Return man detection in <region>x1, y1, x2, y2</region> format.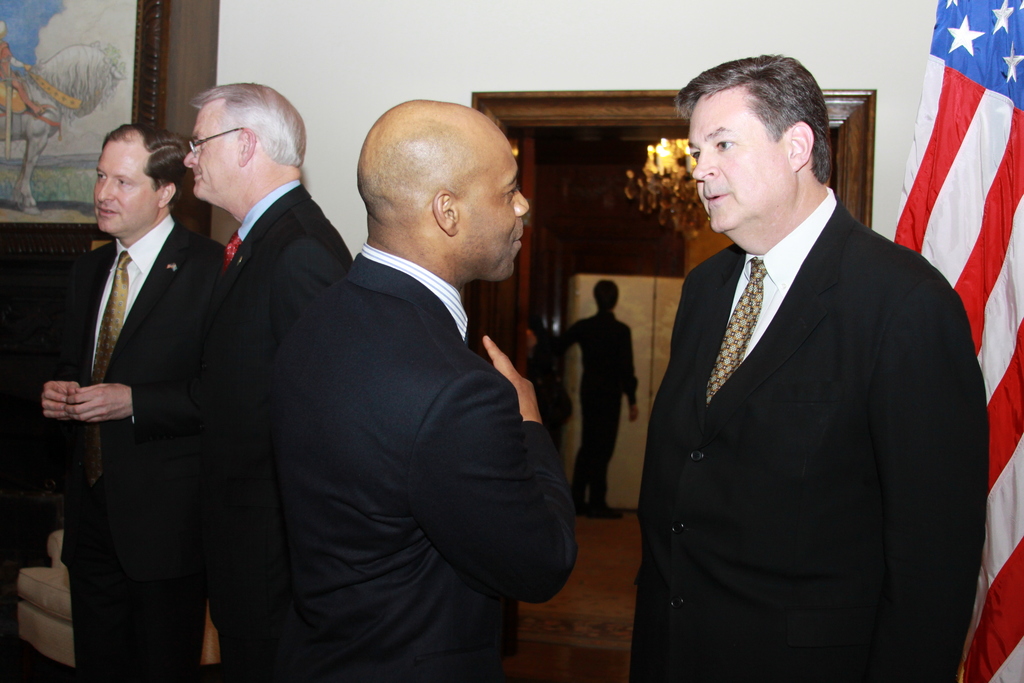
<region>627, 53, 987, 682</region>.
